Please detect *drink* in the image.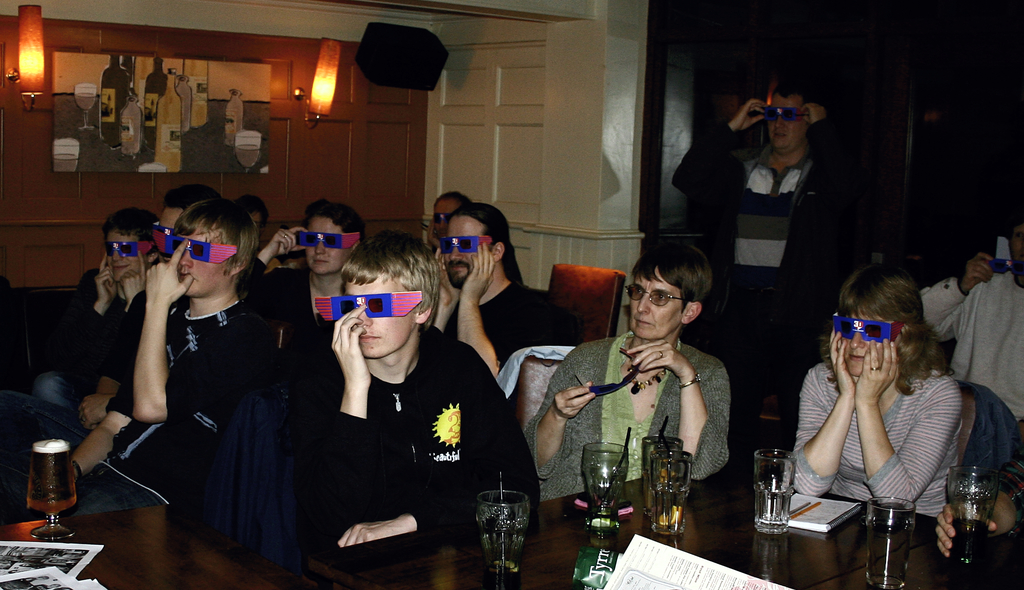
(652, 481, 685, 531).
